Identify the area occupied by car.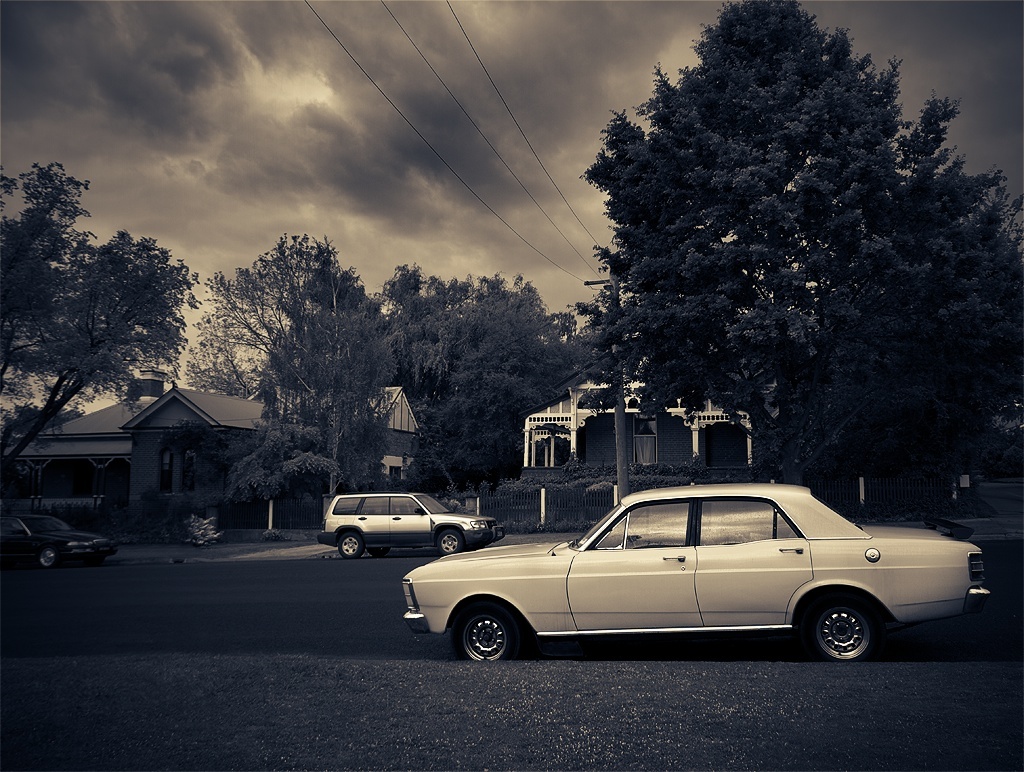
Area: (403,475,995,665).
